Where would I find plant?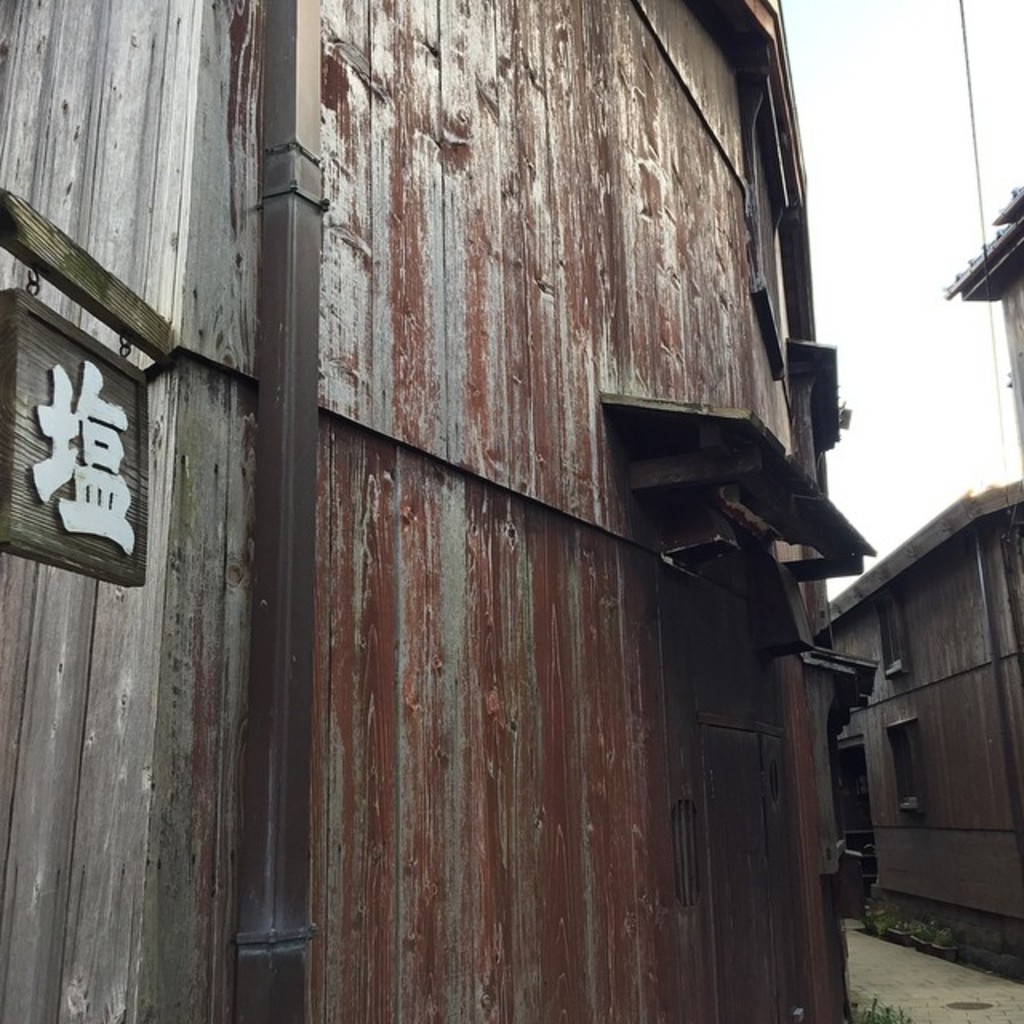
At 846:994:914:1022.
